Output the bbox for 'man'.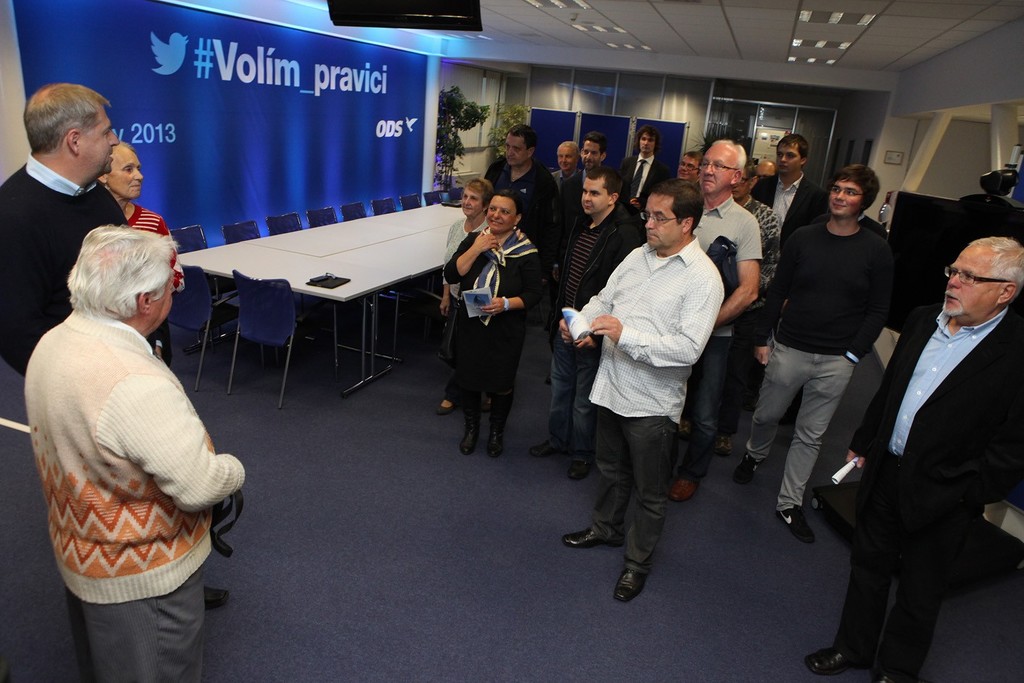
[676,150,703,190].
